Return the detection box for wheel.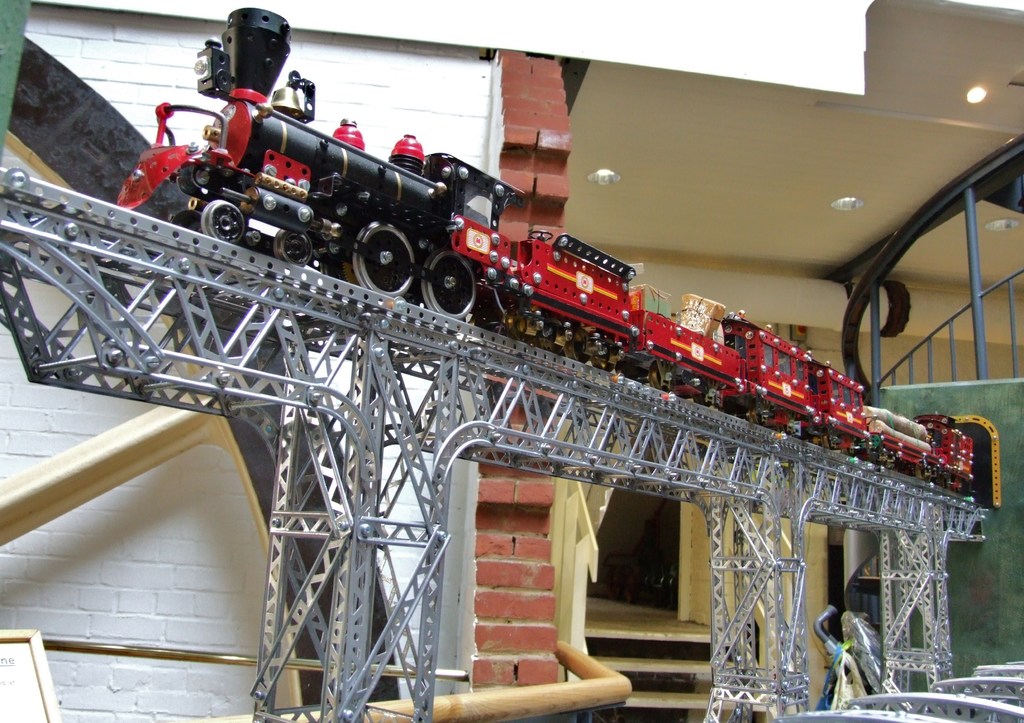
l=340, t=218, r=420, b=300.
